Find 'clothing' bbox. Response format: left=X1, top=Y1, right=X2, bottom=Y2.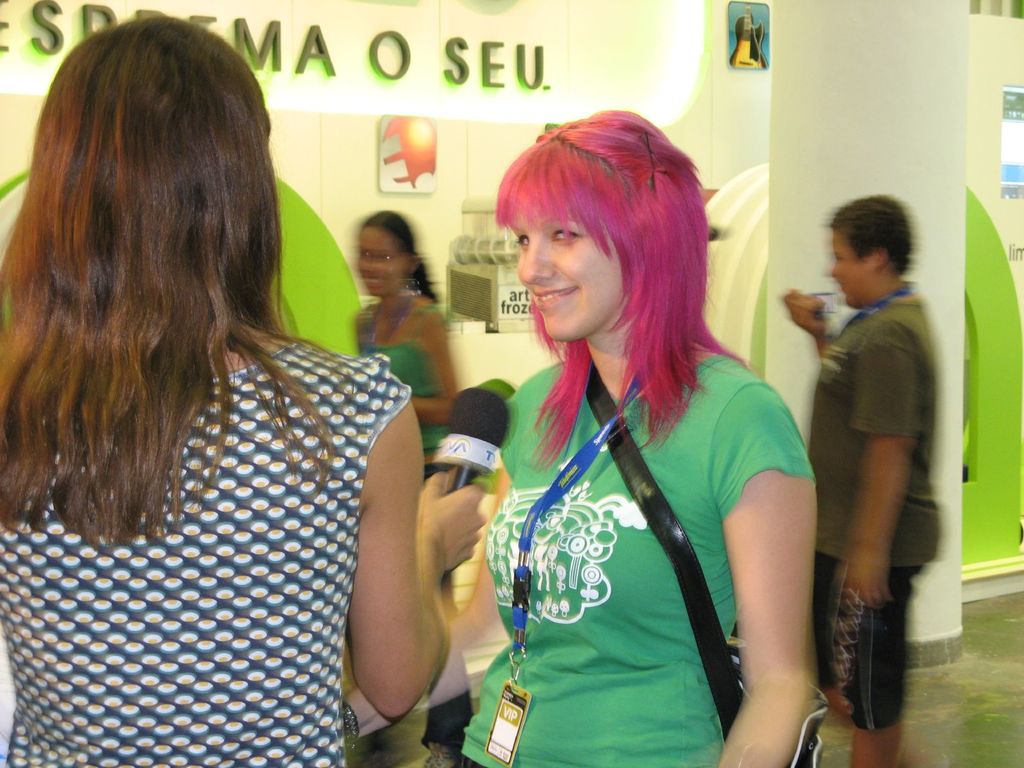
left=357, top=284, right=455, bottom=463.
